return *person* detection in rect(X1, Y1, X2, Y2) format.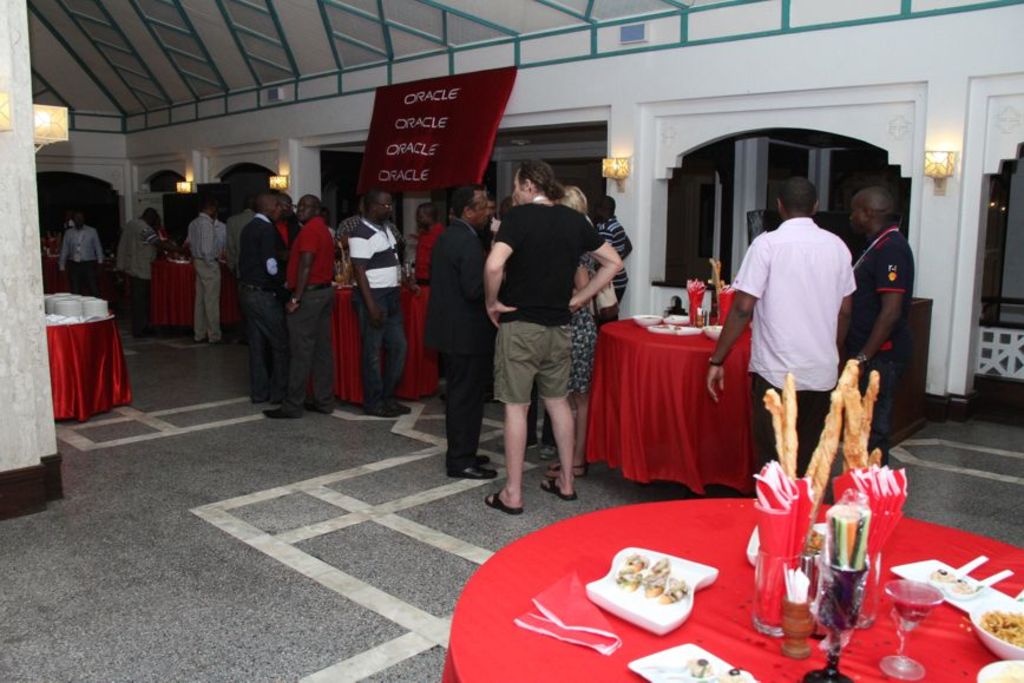
rect(189, 201, 228, 341).
